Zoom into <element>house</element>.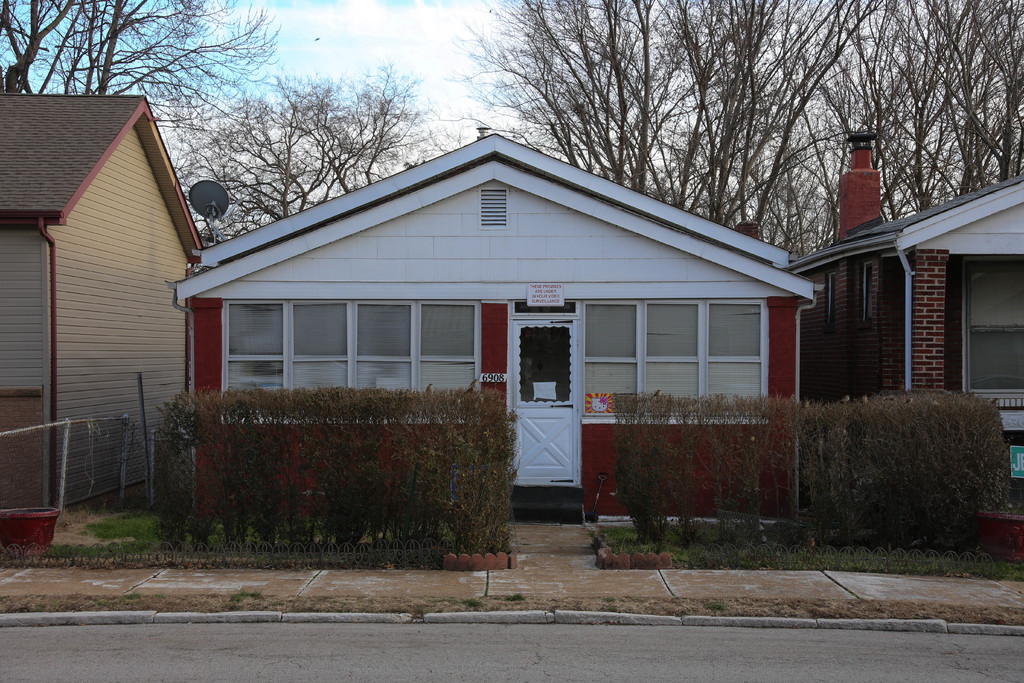
Zoom target: [x1=0, y1=86, x2=204, y2=513].
